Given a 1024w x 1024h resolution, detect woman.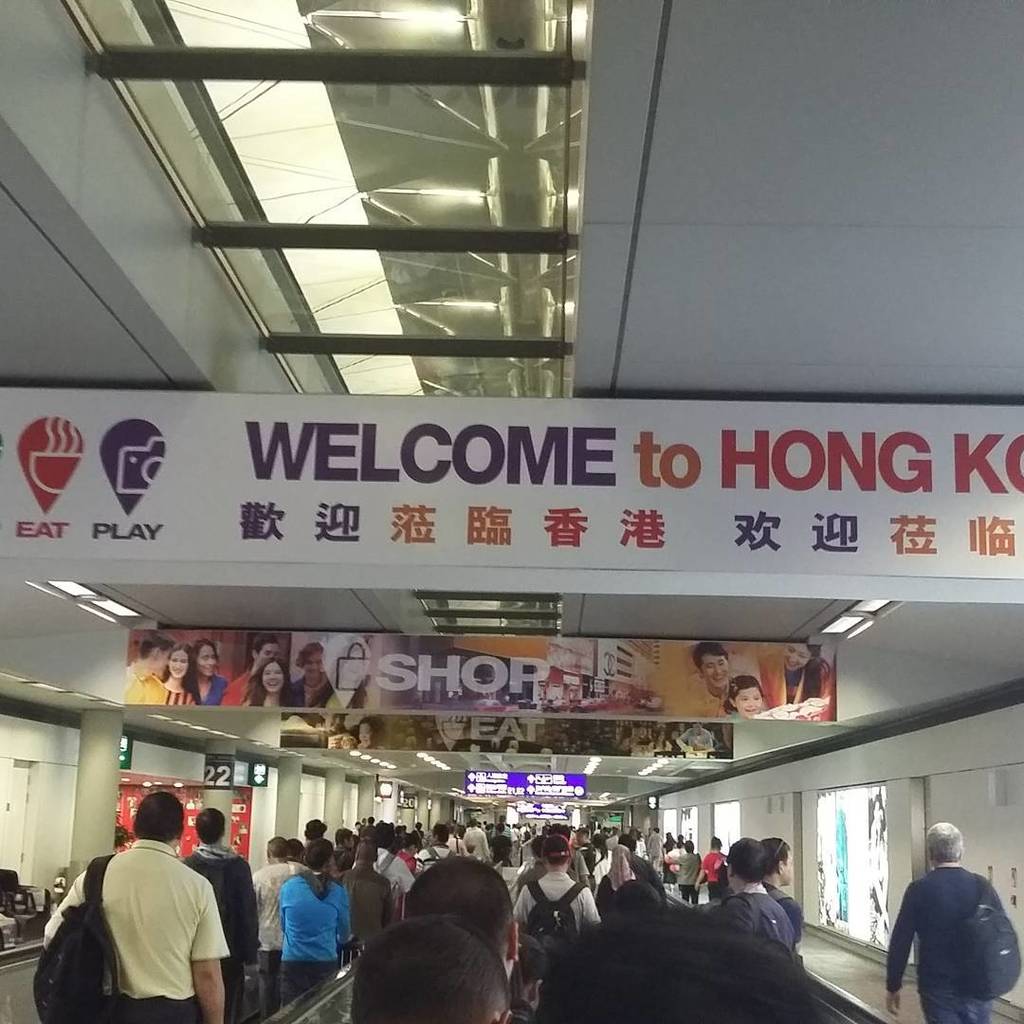
[756, 631, 842, 729].
